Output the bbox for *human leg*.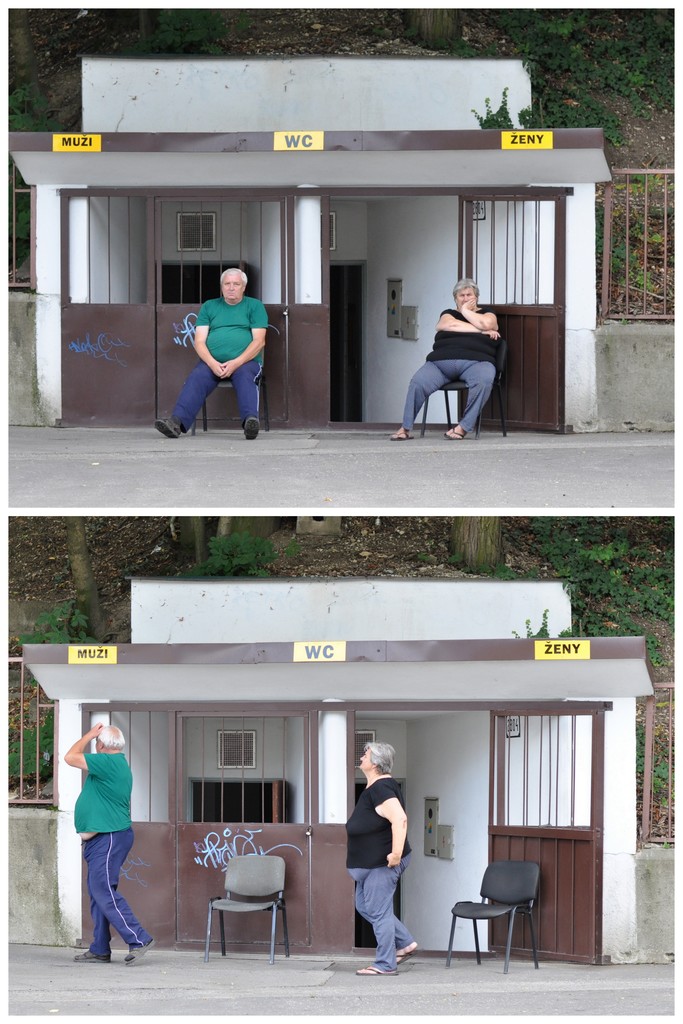
detection(232, 356, 262, 438).
